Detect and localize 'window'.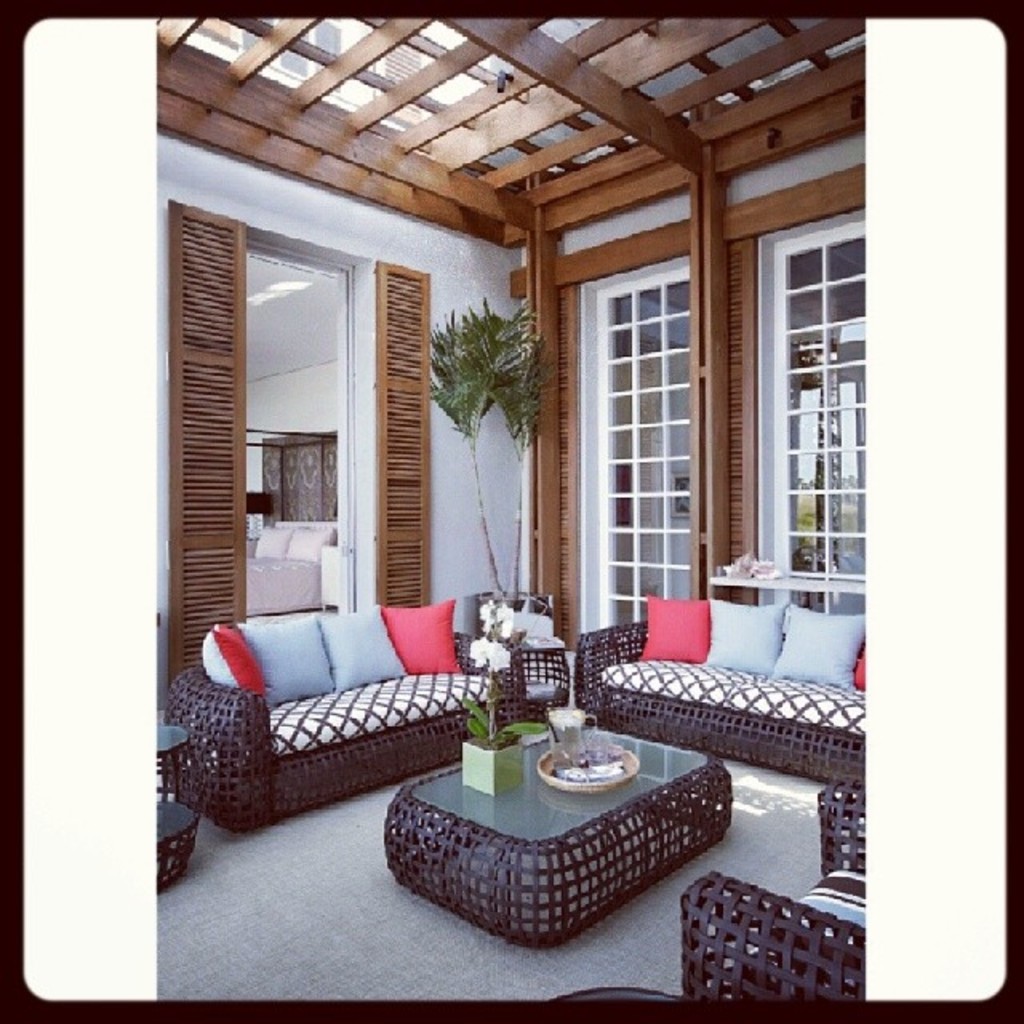
Localized at l=594, t=259, r=693, b=650.
